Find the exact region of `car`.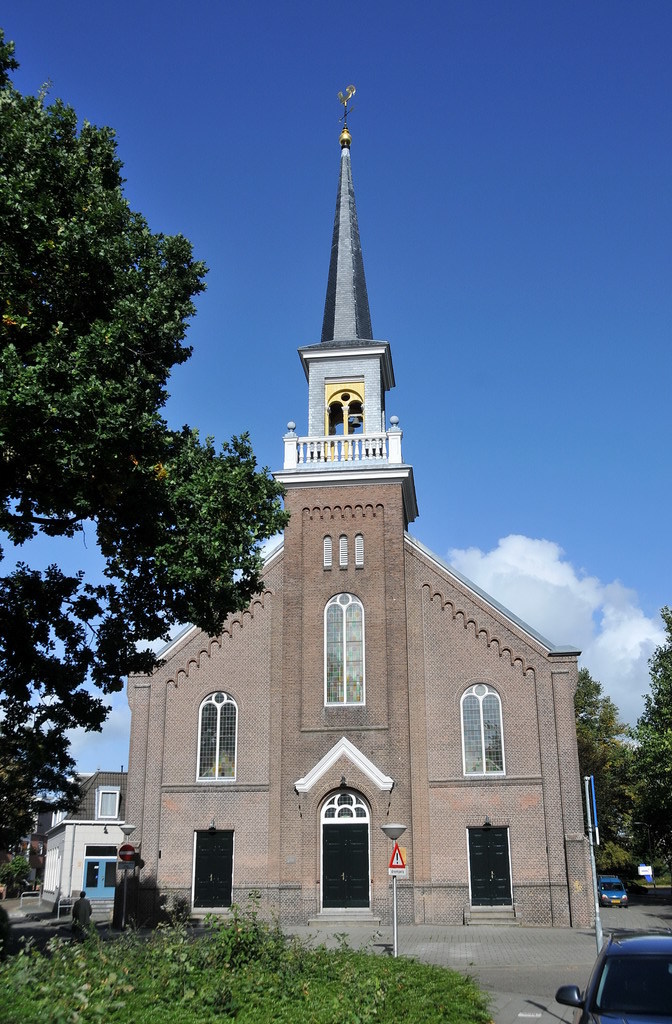
Exact region: [558,939,671,1023].
